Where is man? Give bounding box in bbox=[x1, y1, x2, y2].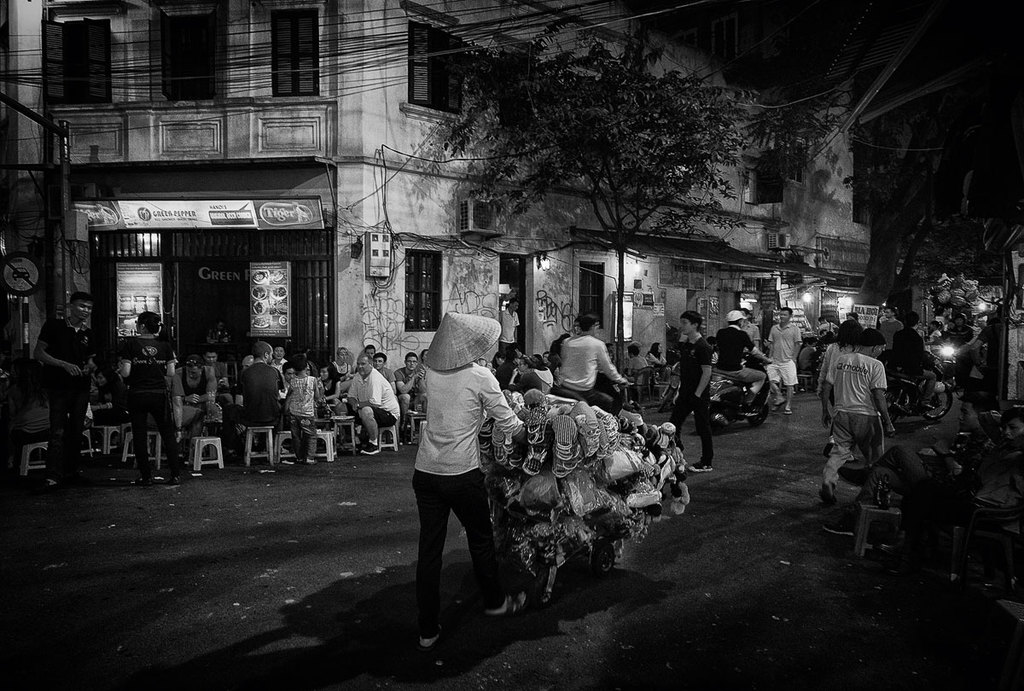
bbox=[404, 294, 529, 669].
